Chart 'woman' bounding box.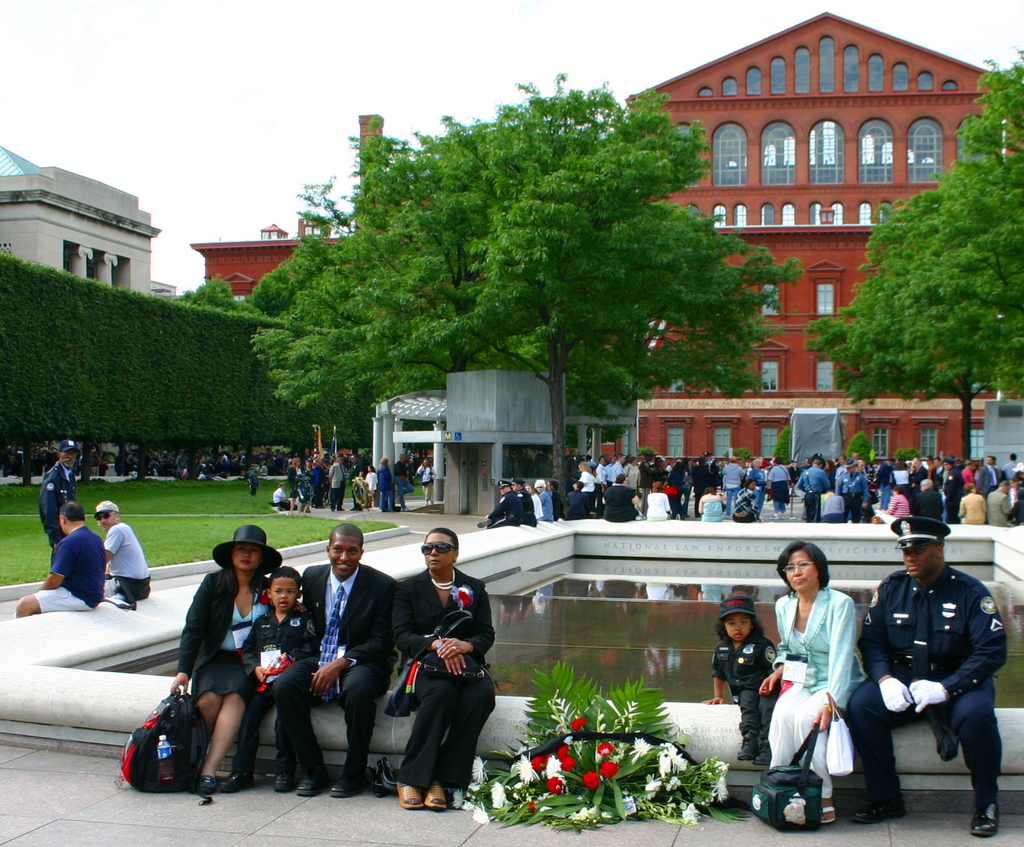
Charted: BBox(762, 538, 879, 836).
